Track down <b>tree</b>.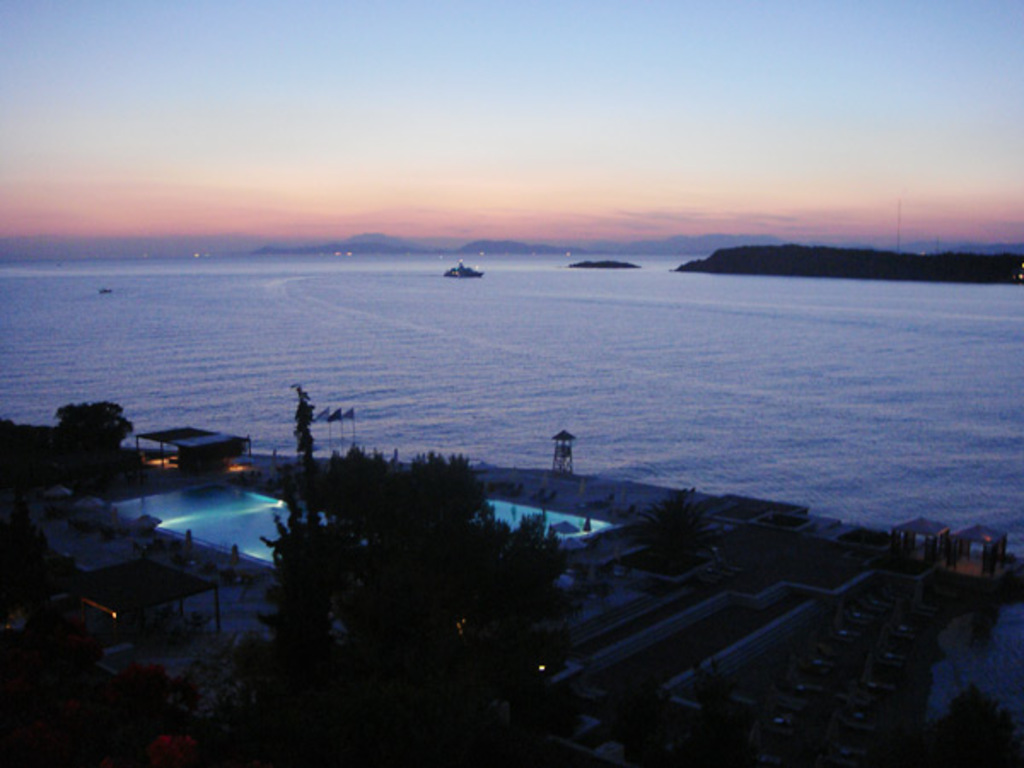
Tracked to (225, 411, 575, 707).
